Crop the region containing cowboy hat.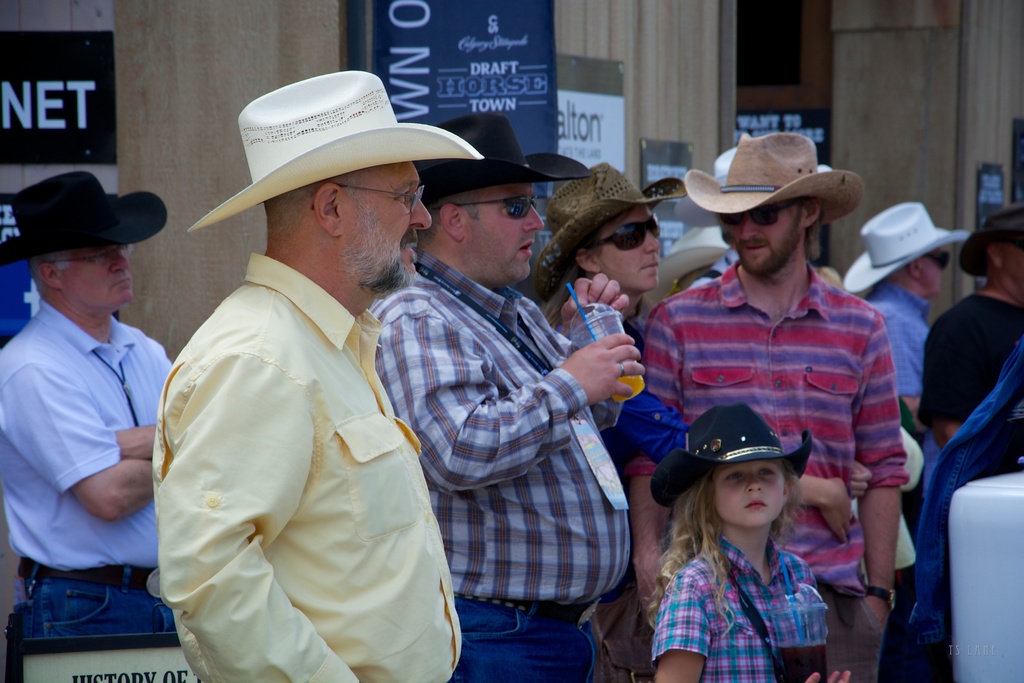
Crop region: (687, 138, 867, 227).
